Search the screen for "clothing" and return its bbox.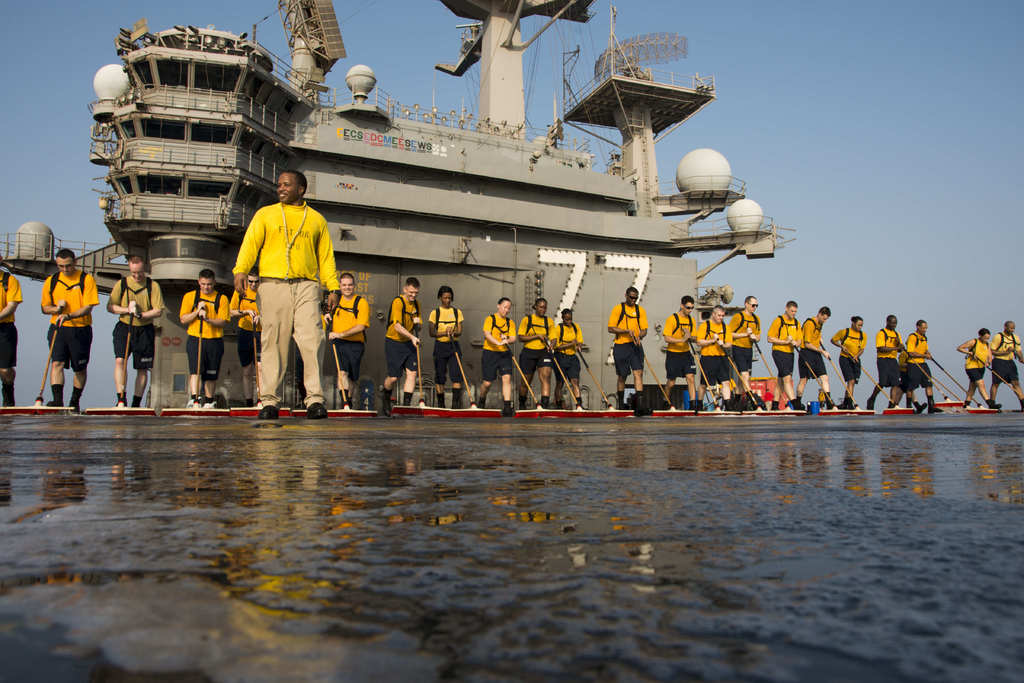
Found: BBox(662, 311, 697, 381).
